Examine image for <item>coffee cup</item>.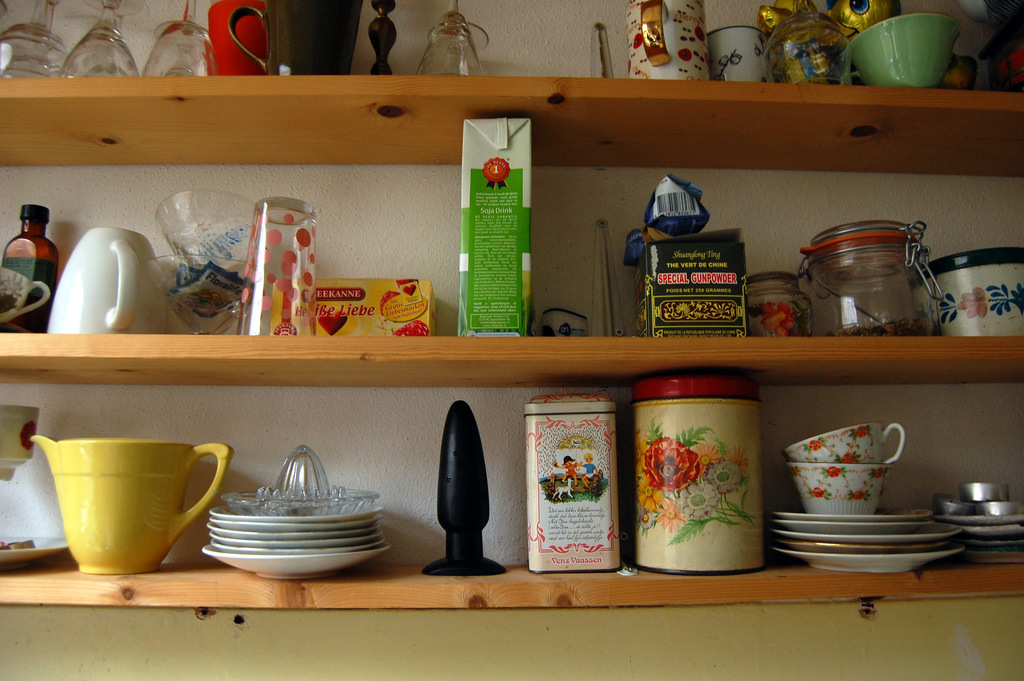
Examination result: x1=30 y1=434 x2=236 y2=575.
